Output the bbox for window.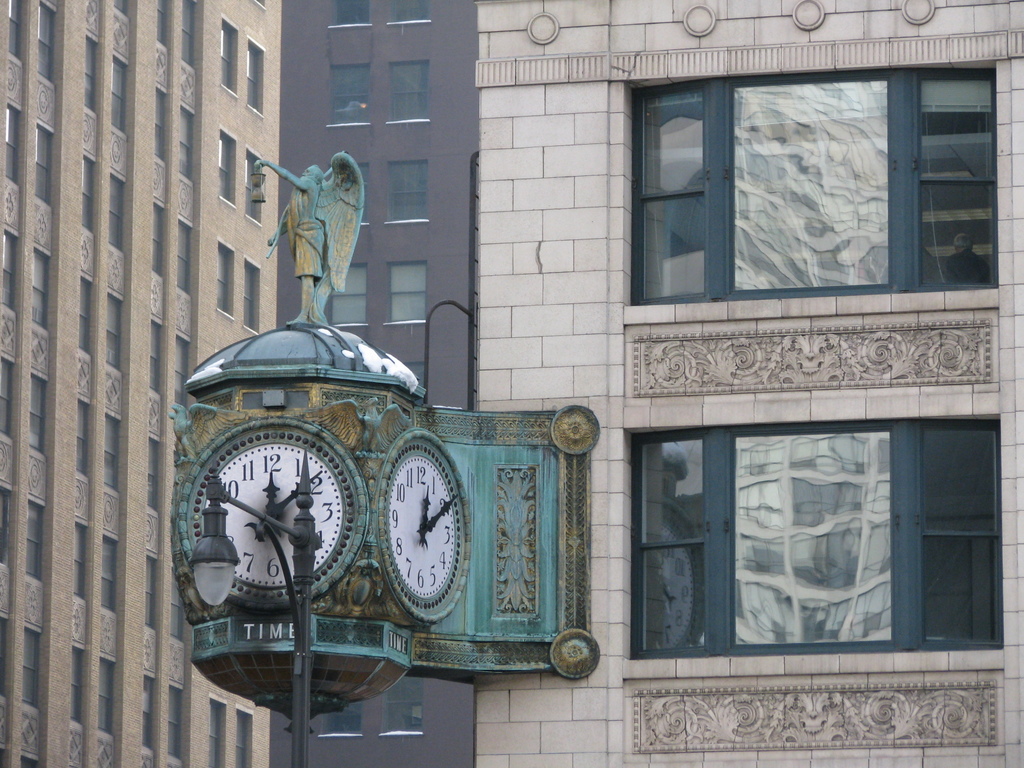
BBox(382, 0, 431, 25).
